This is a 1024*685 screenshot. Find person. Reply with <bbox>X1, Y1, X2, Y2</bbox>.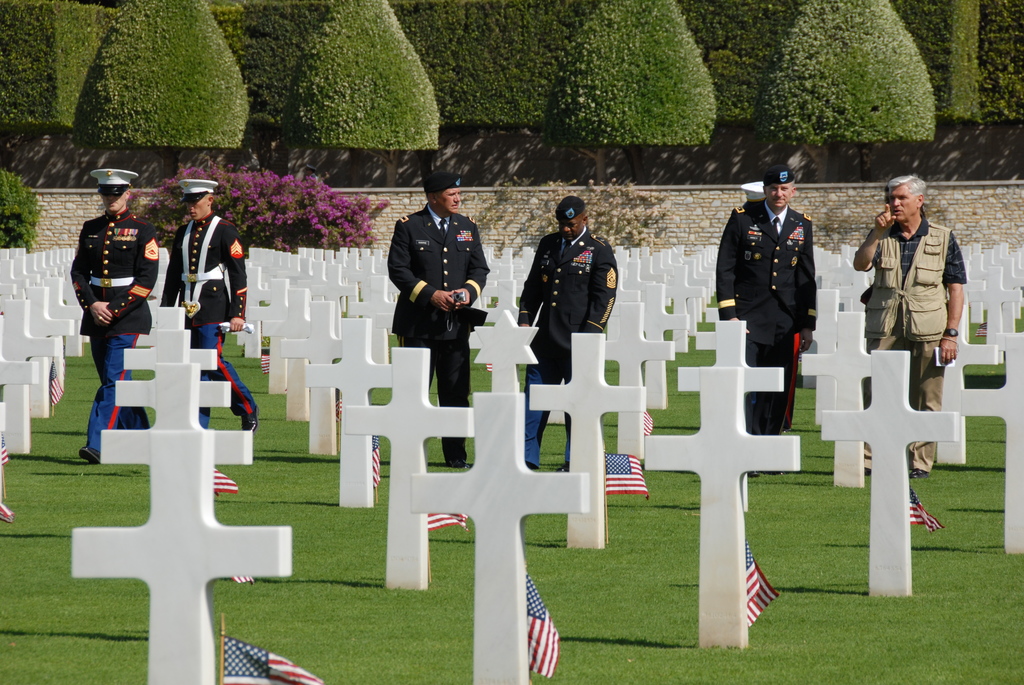
<bbox>163, 182, 256, 432</bbox>.
